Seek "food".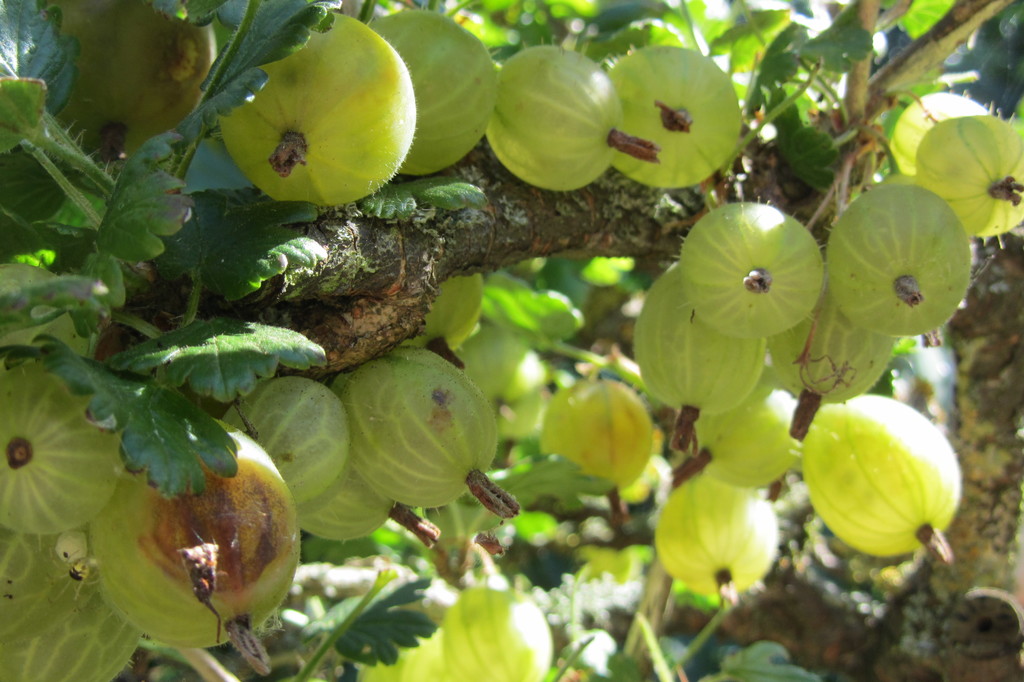
(909,112,1022,240).
